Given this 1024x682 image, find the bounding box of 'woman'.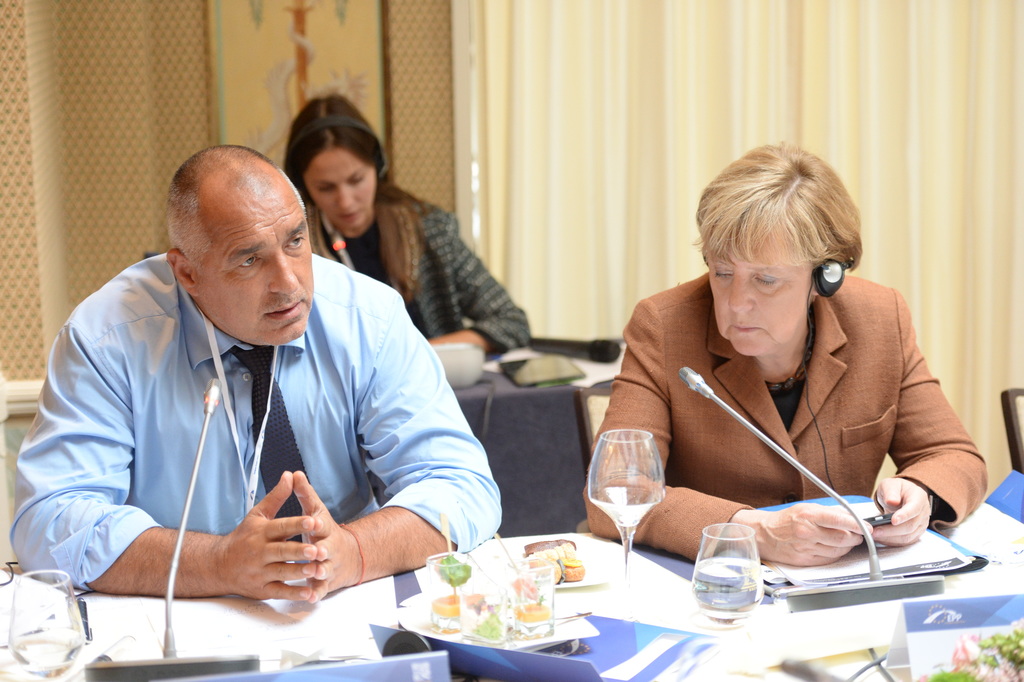
<region>572, 144, 995, 572</region>.
